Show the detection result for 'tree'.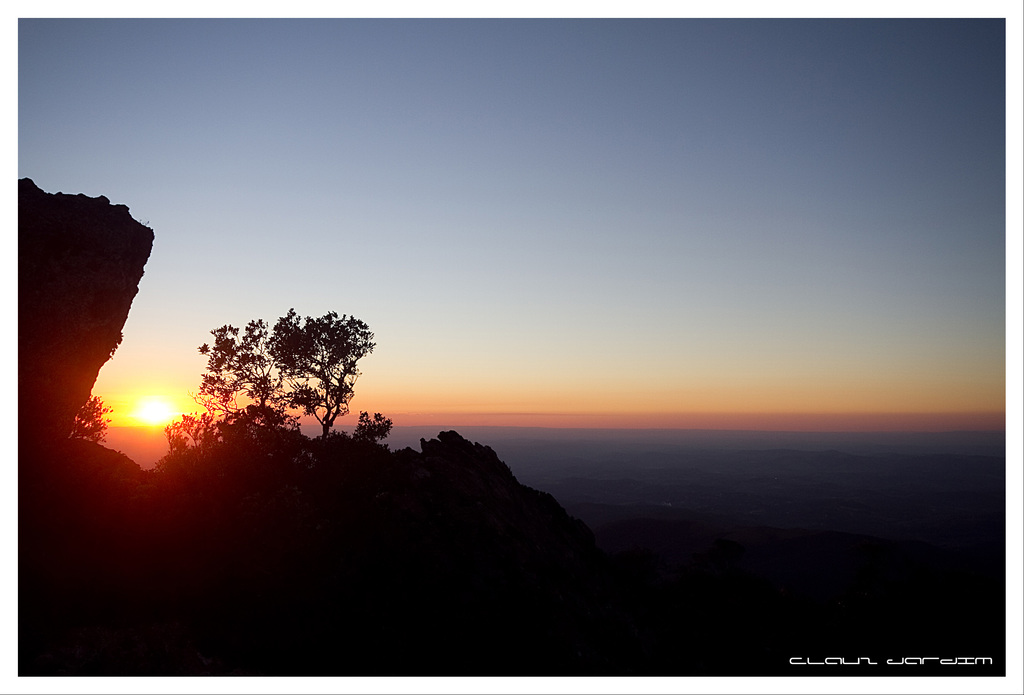
pyautogui.locateOnScreen(182, 294, 385, 445).
